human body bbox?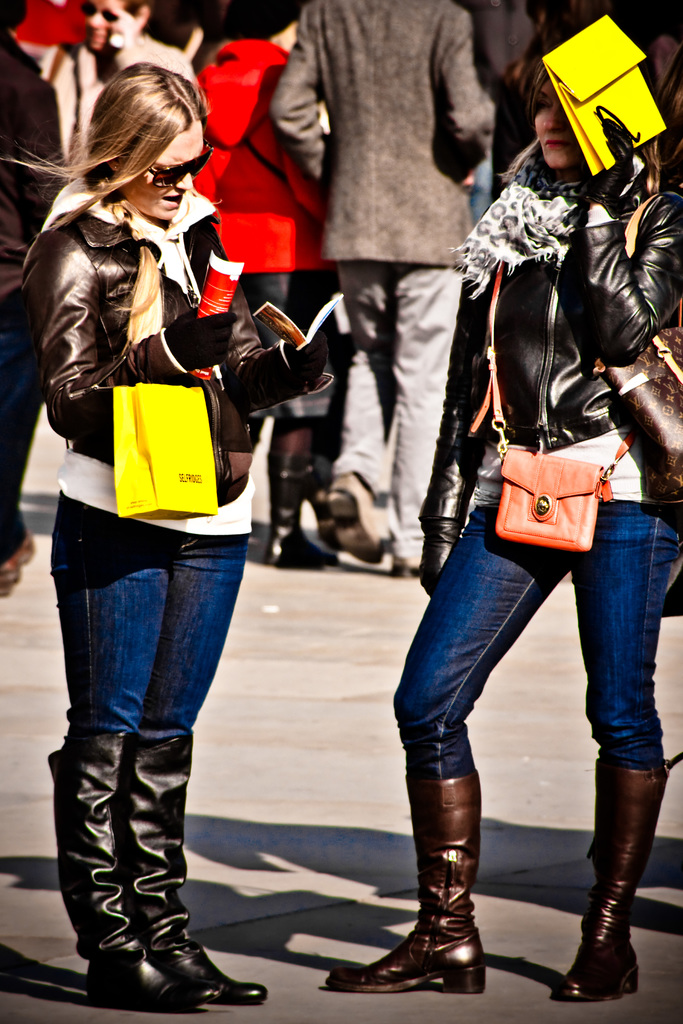
detection(314, 6, 682, 1002)
